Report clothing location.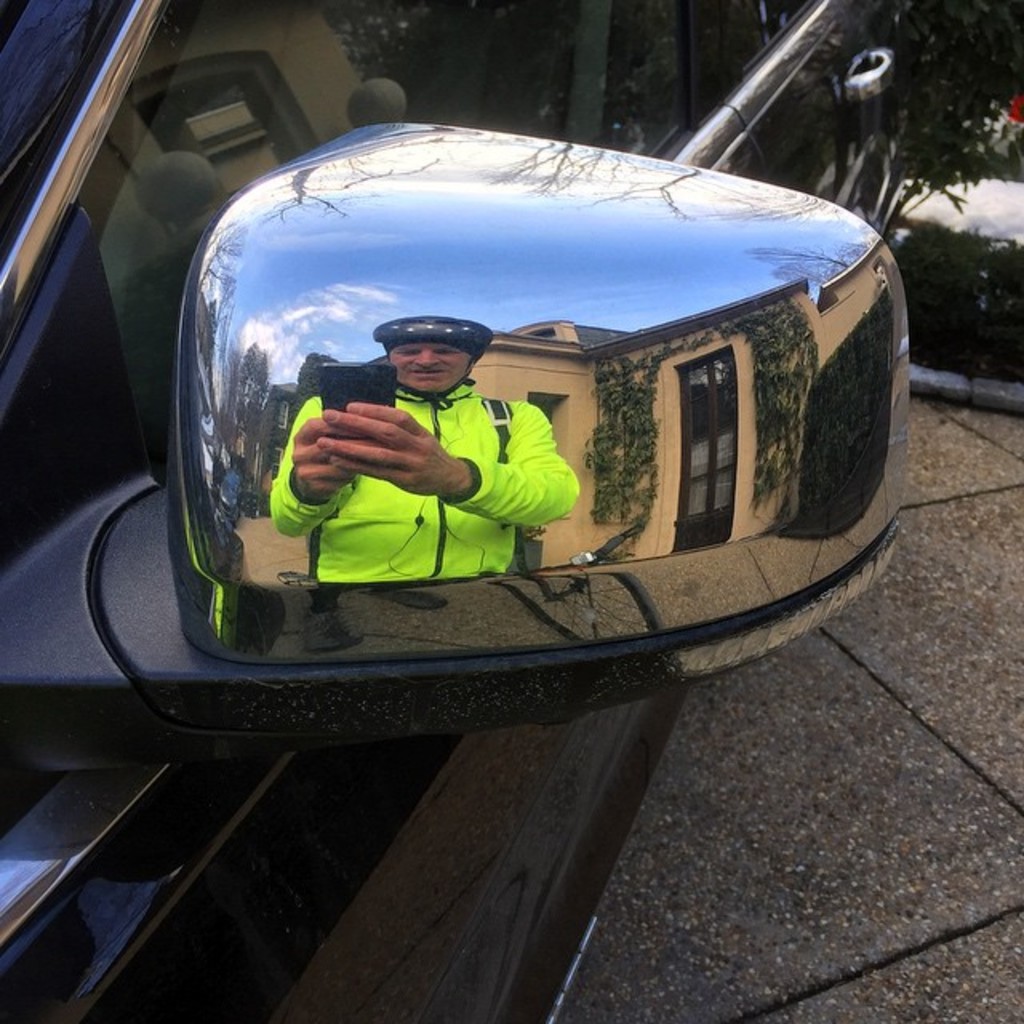
Report: [298,291,570,603].
